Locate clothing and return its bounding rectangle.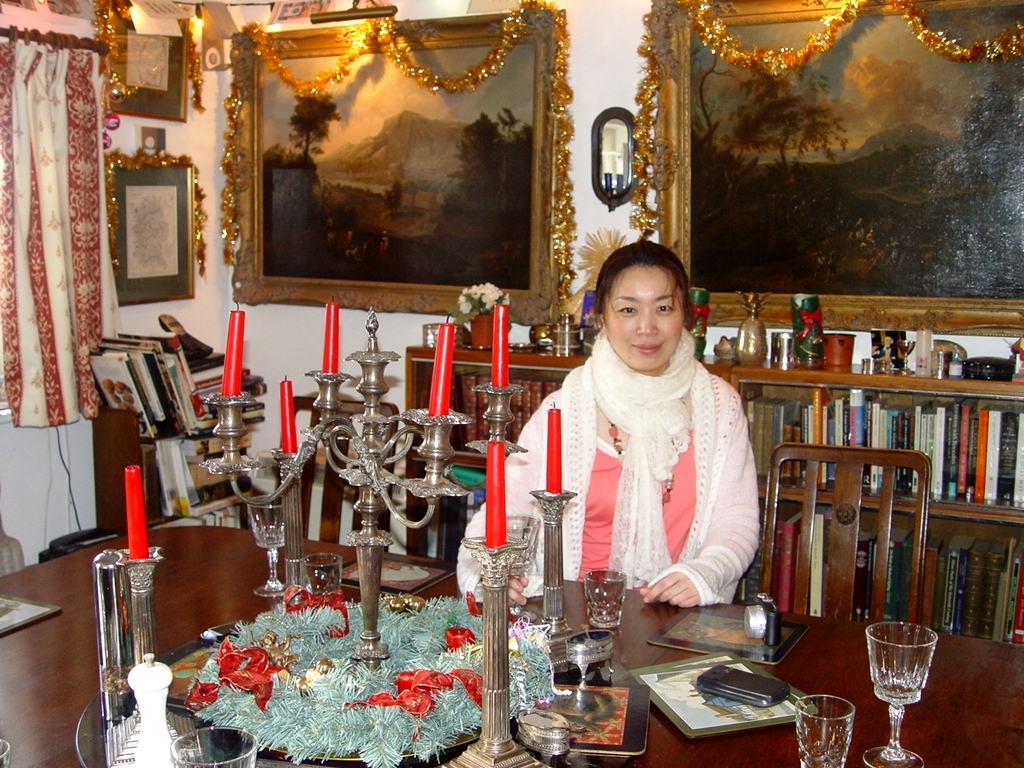
l=513, t=327, r=772, b=644.
